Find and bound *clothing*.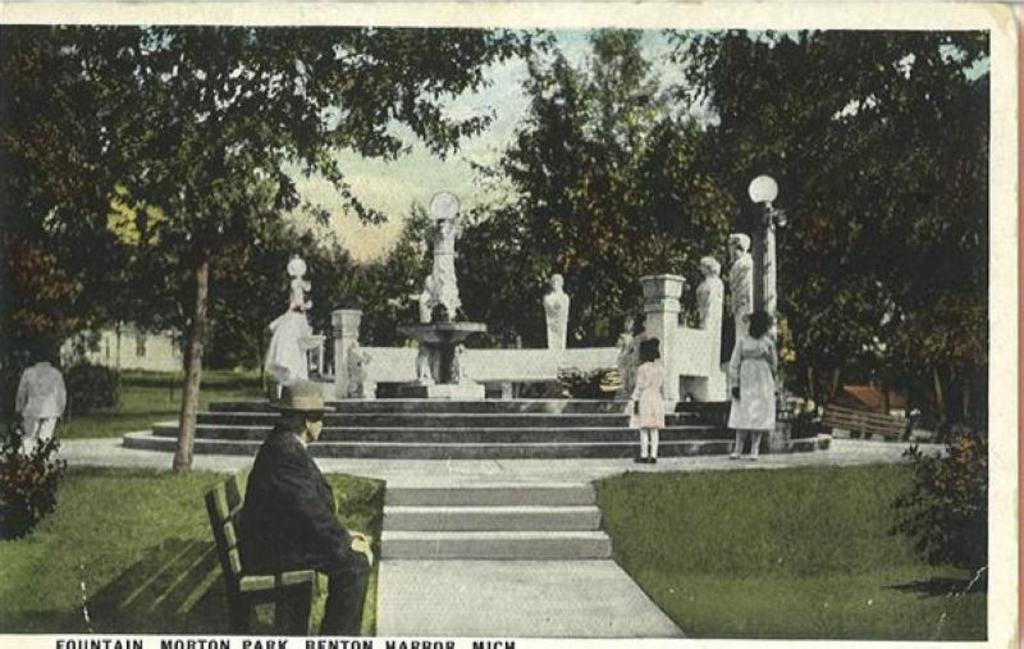
Bound: [x1=15, y1=360, x2=68, y2=449].
